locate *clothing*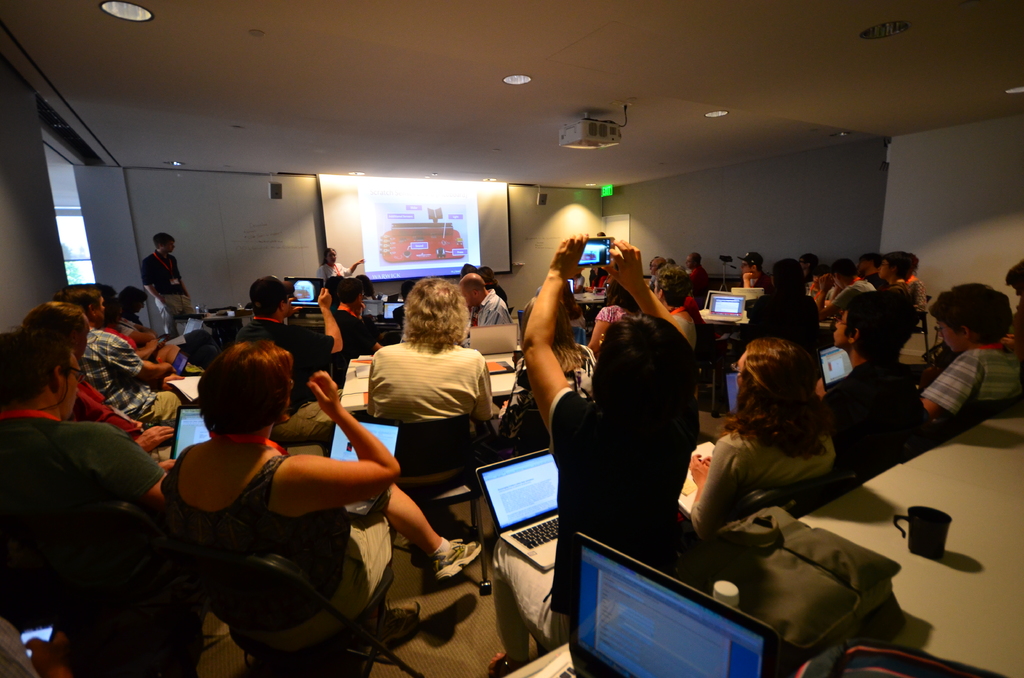
left=317, top=260, right=353, bottom=280
